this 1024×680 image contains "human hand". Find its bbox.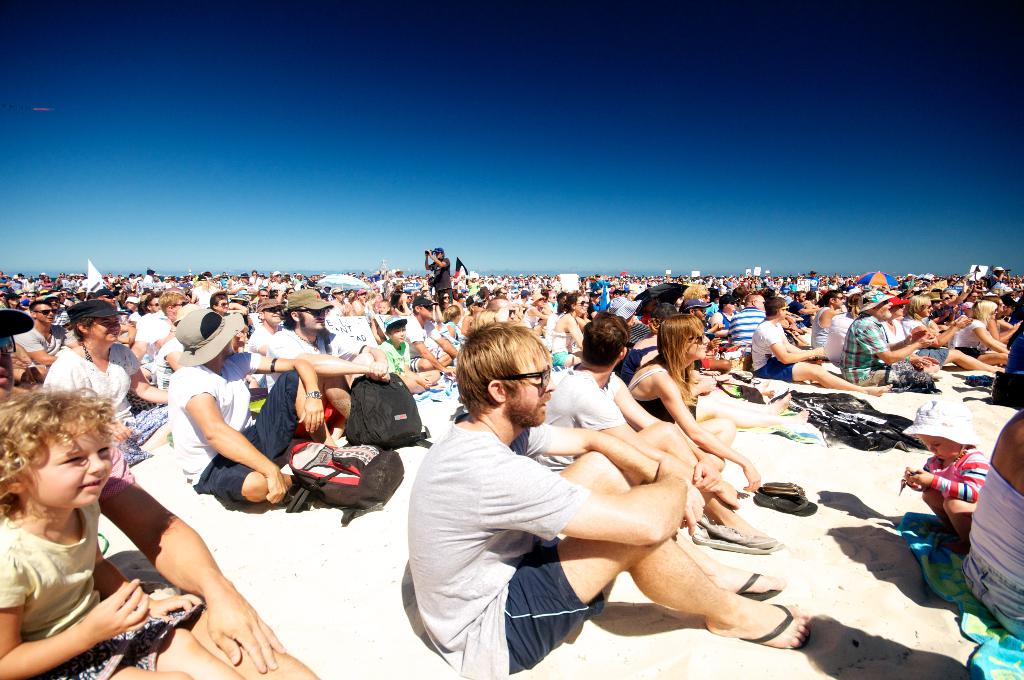
pyautogui.locateOnScreen(268, 467, 287, 506).
